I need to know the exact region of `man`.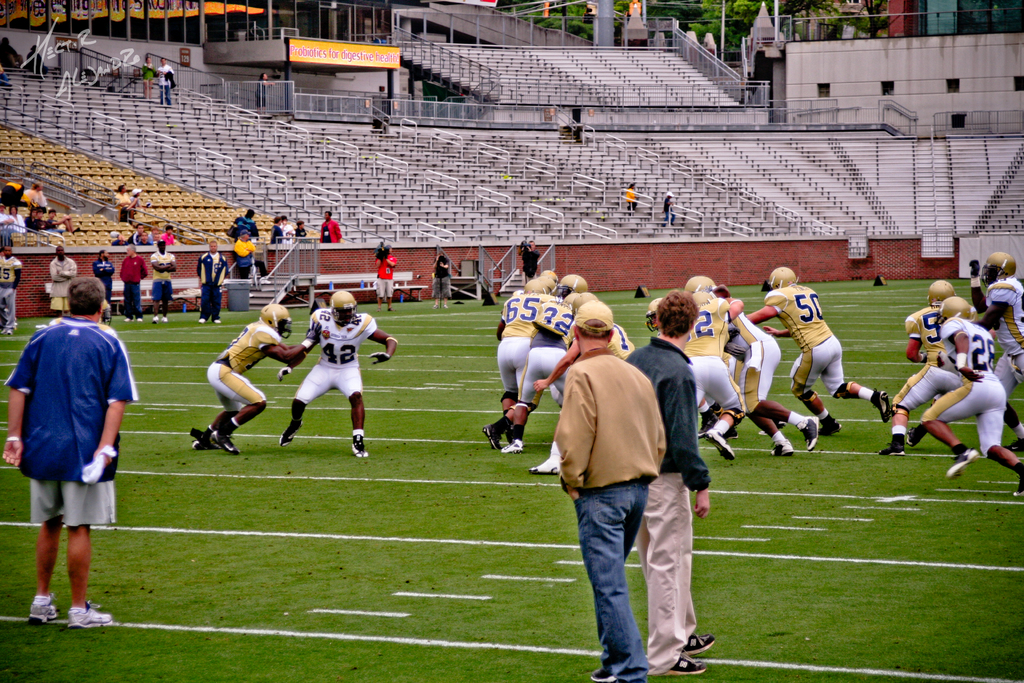
Region: BBox(97, 250, 113, 315).
